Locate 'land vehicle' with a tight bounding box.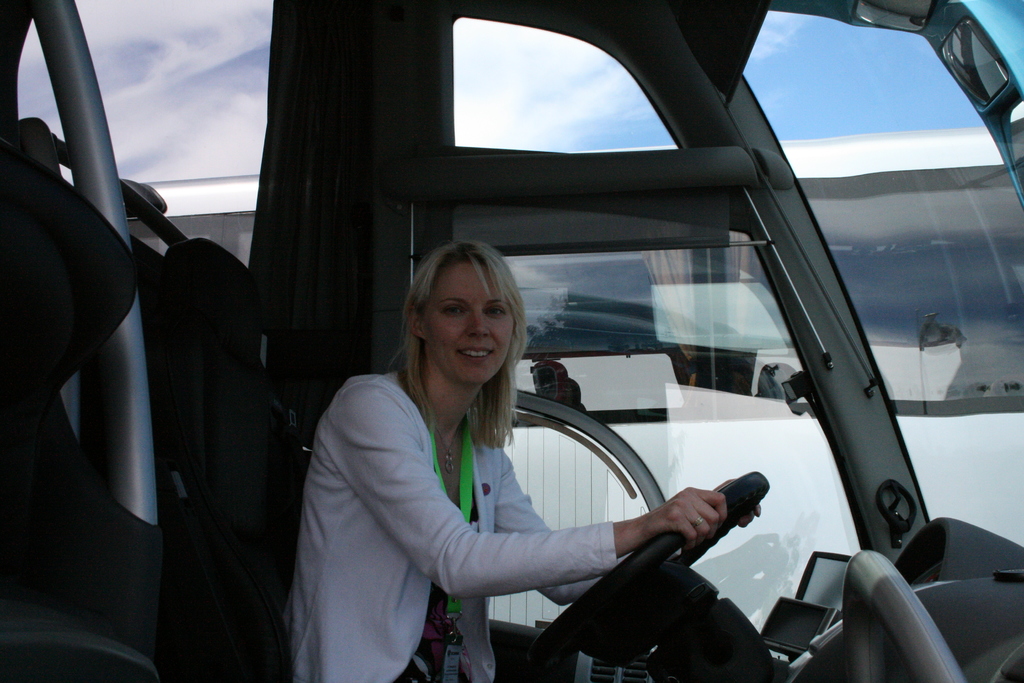
region(125, 126, 1023, 667).
